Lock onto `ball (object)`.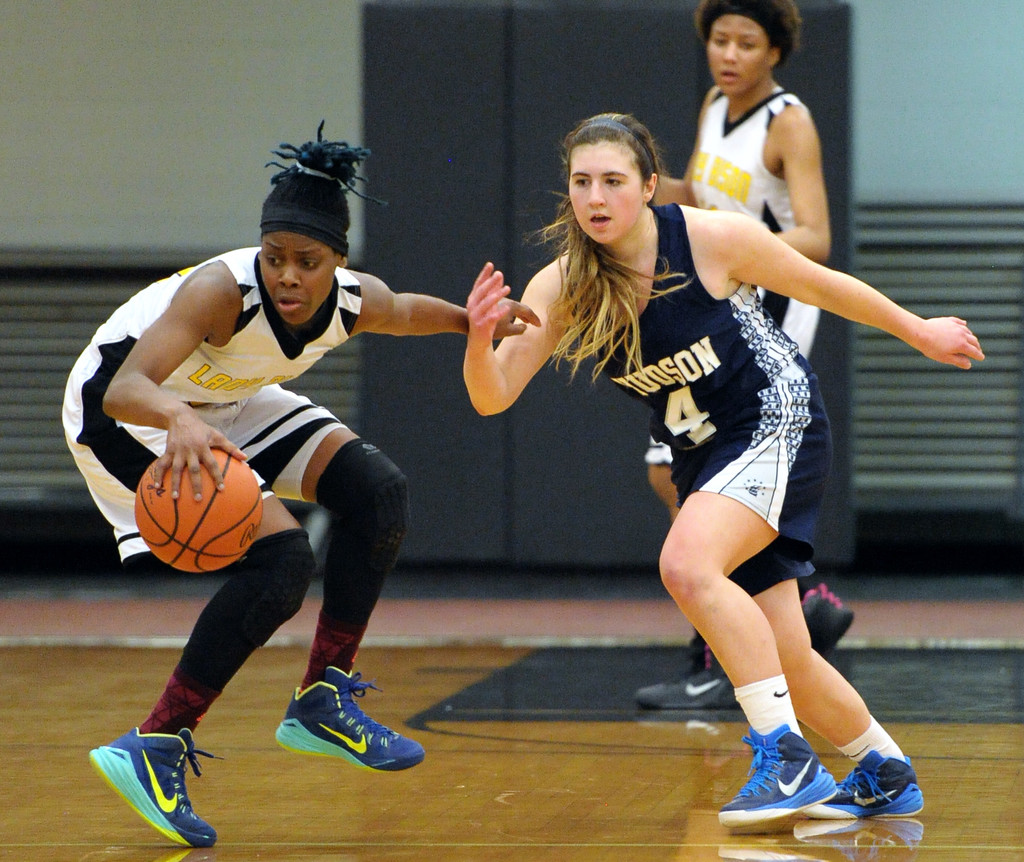
Locked: left=134, top=436, right=260, bottom=570.
